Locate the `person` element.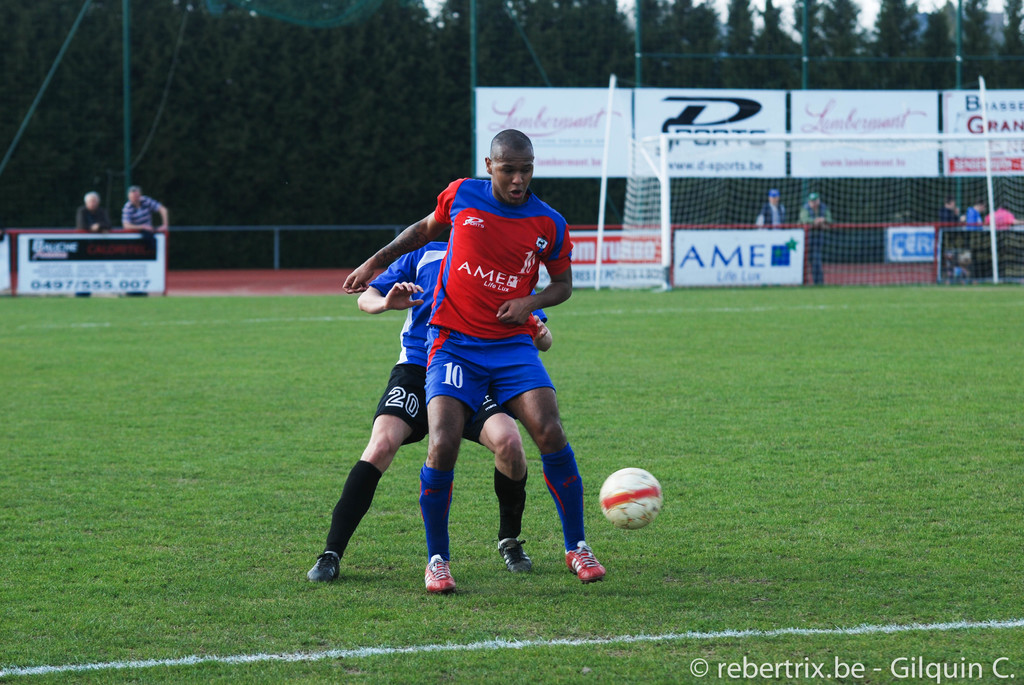
Element bbox: {"left": 120, "top": 177, "right": 168, "bottom": 232}.
